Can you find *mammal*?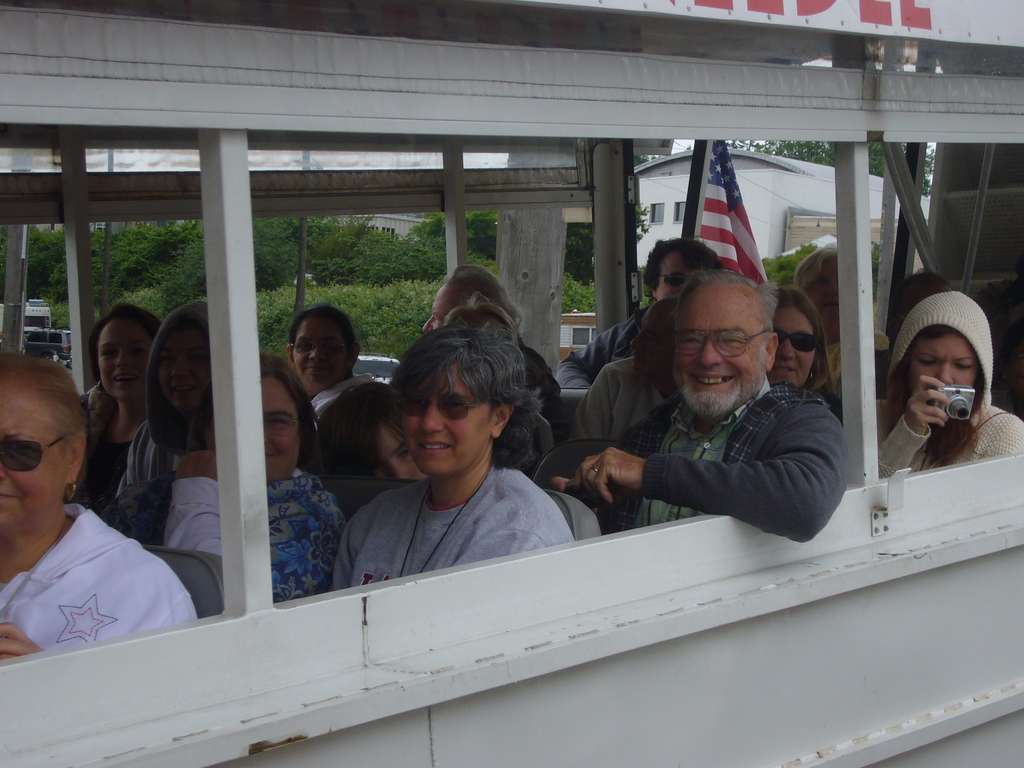
Yes, bounding box: 892 263 945 361.
